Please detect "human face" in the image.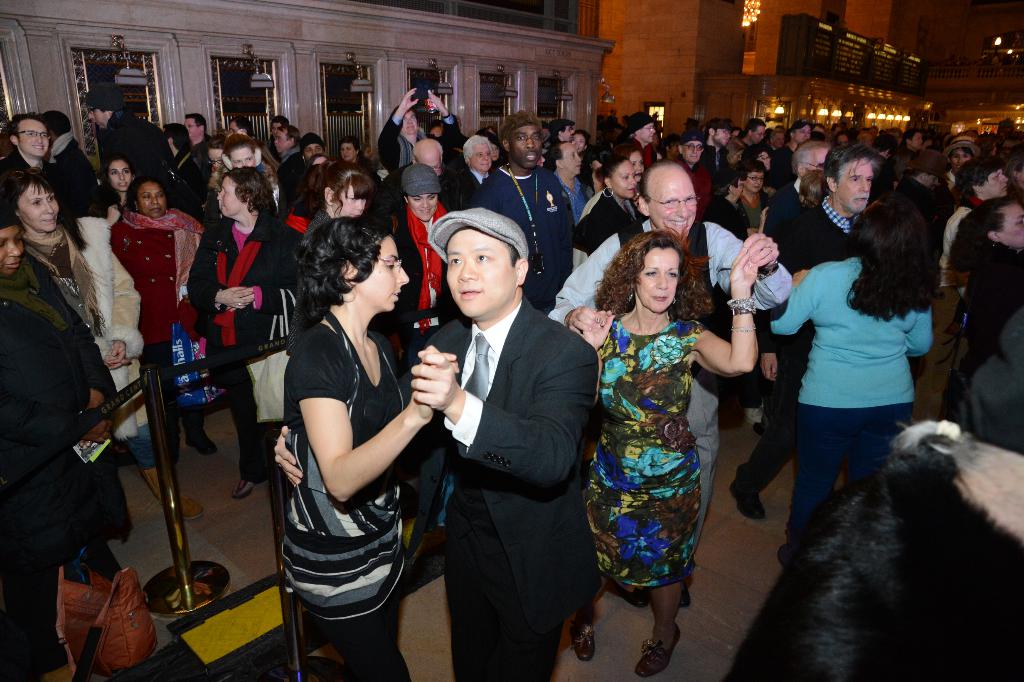
box=[836, 158, 875, 212].
